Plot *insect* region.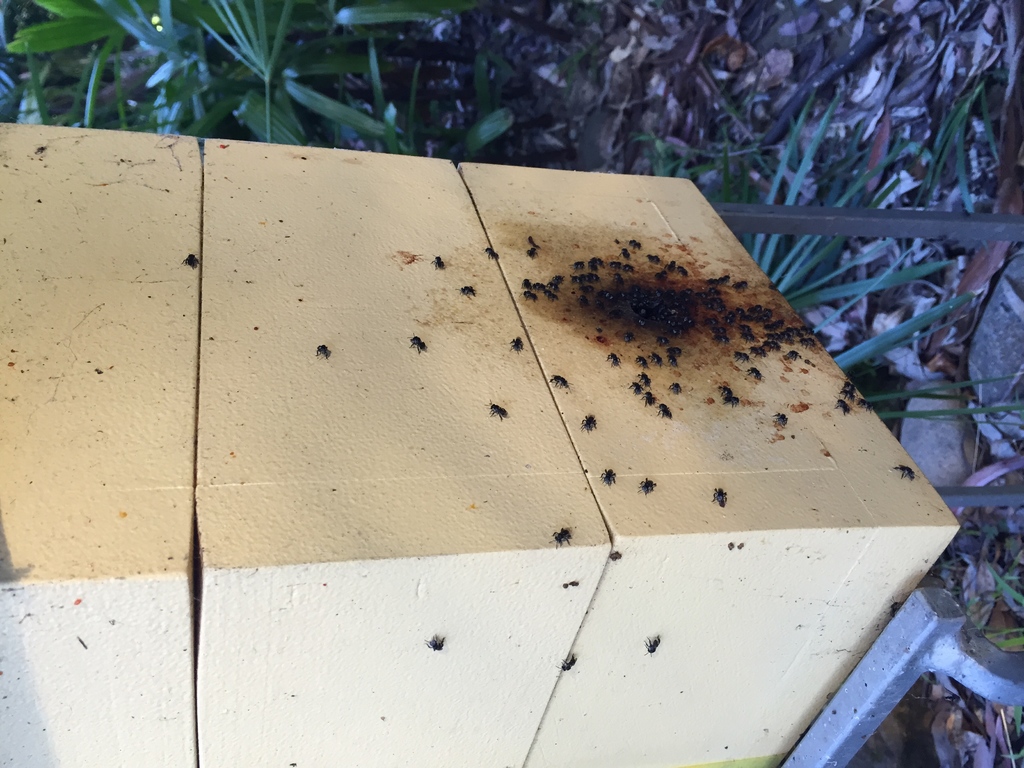
Plotted at box(669, 381, 684, 396).
